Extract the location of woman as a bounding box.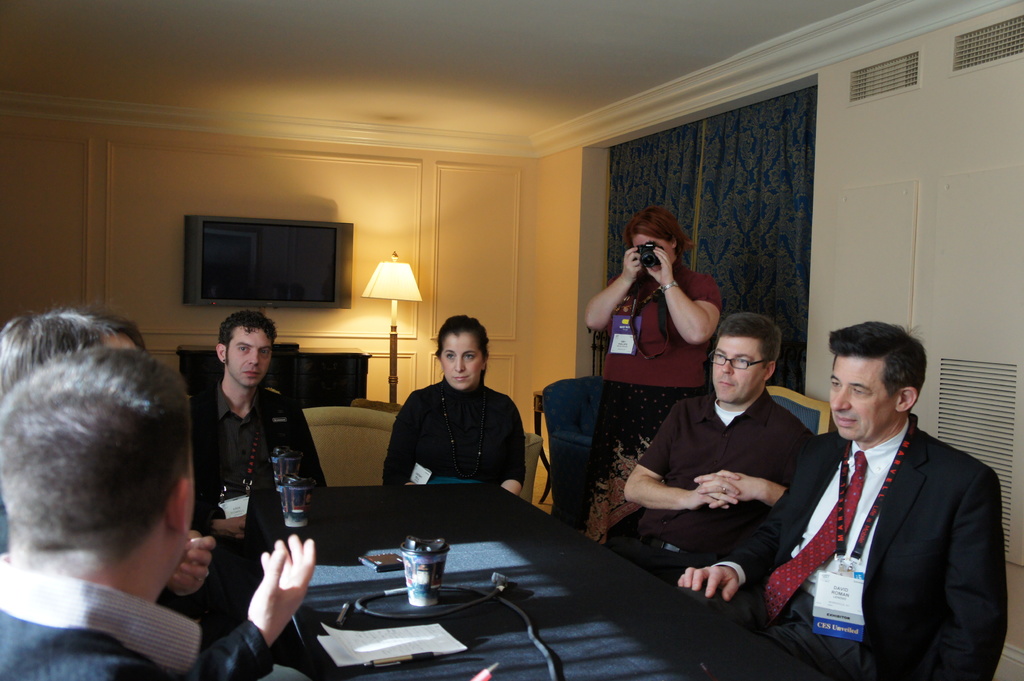
detection(598, 198, 729, 430).
